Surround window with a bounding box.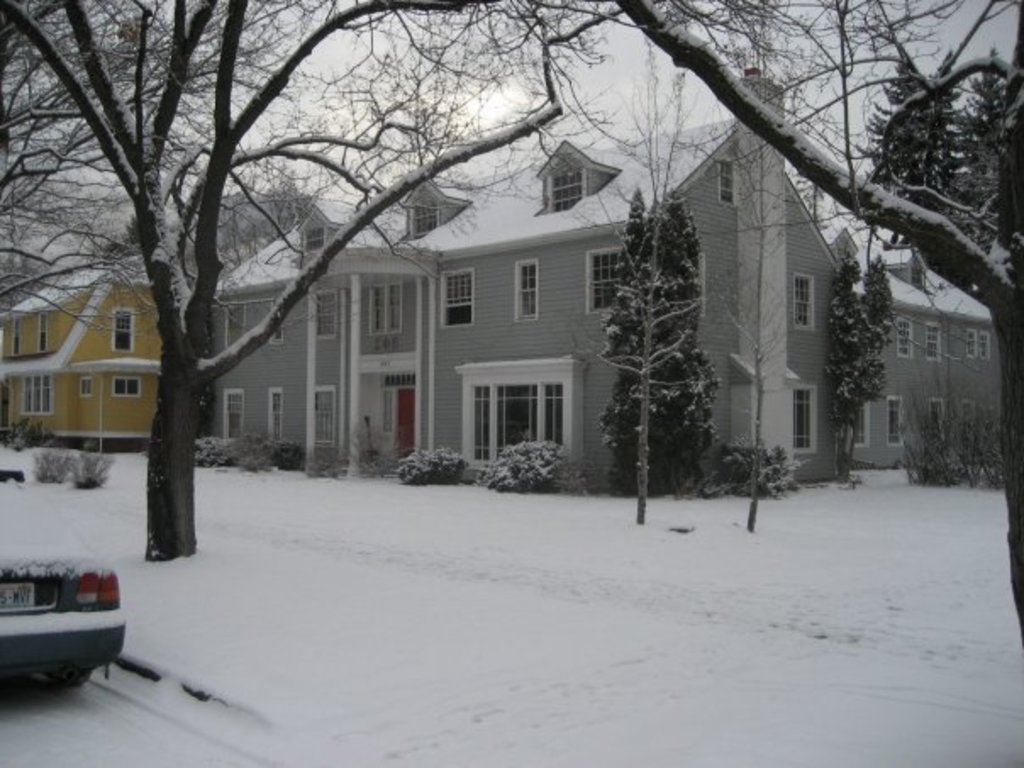
{"x1": 587, "y1": 249, "x2": 622, "y2": 312}.
